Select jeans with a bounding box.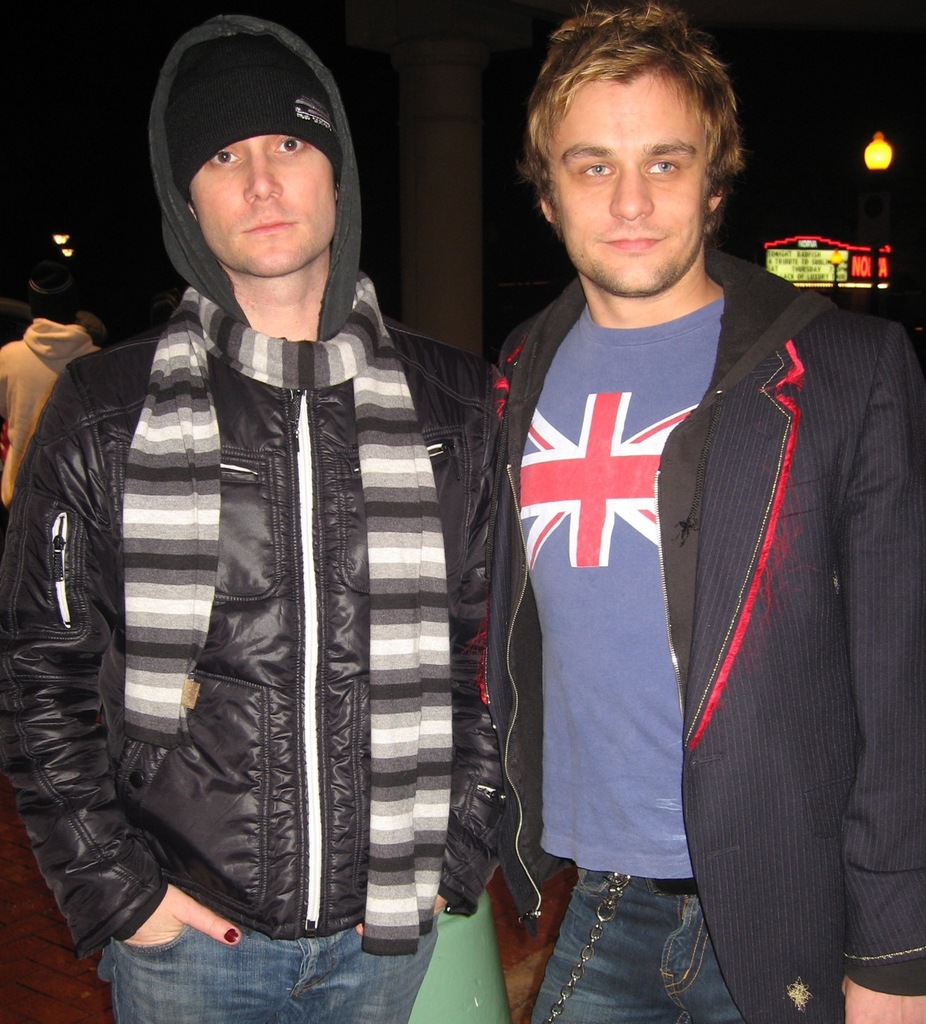
<bbox>530, 864, 749, 1023</bbox>.
